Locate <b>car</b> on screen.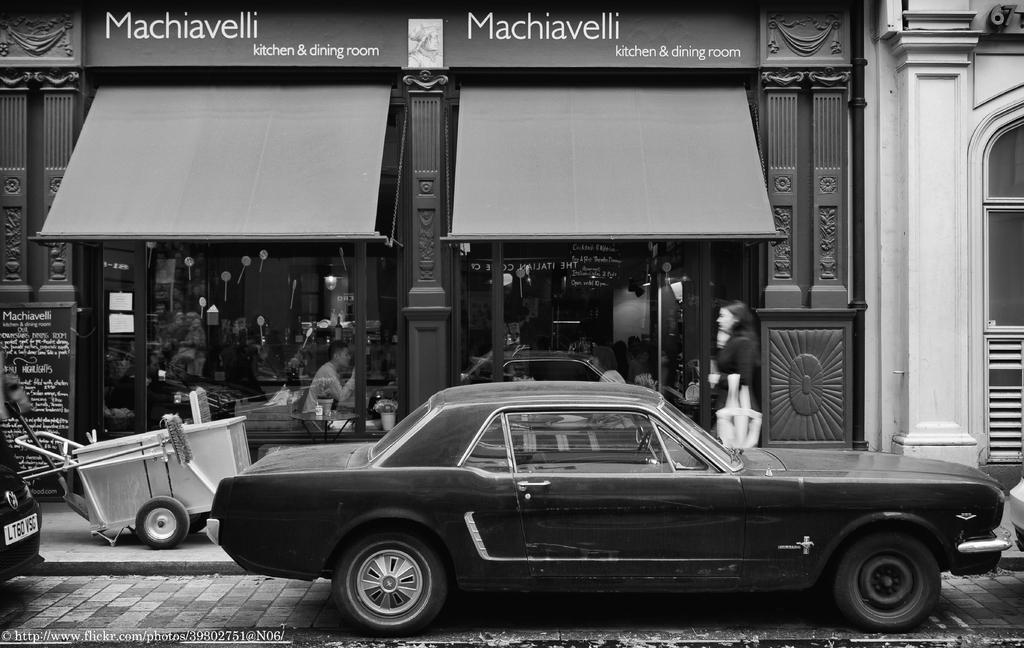
On screen at left=0, top=404, right=61, bottom=612.
